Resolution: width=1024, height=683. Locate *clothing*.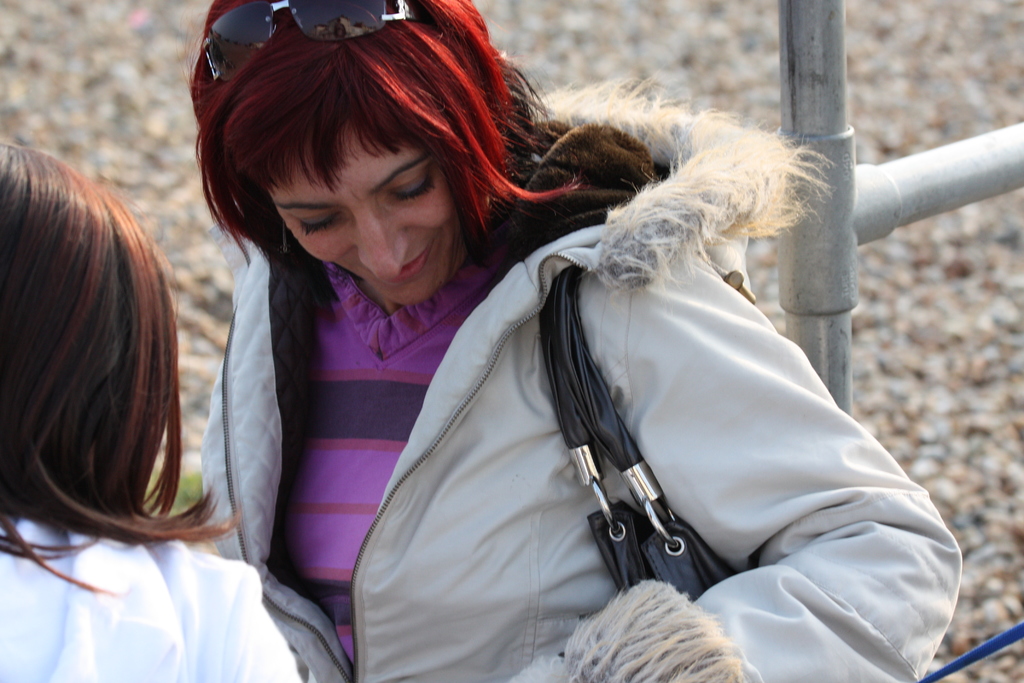
region(191, 76, 967, 682).
